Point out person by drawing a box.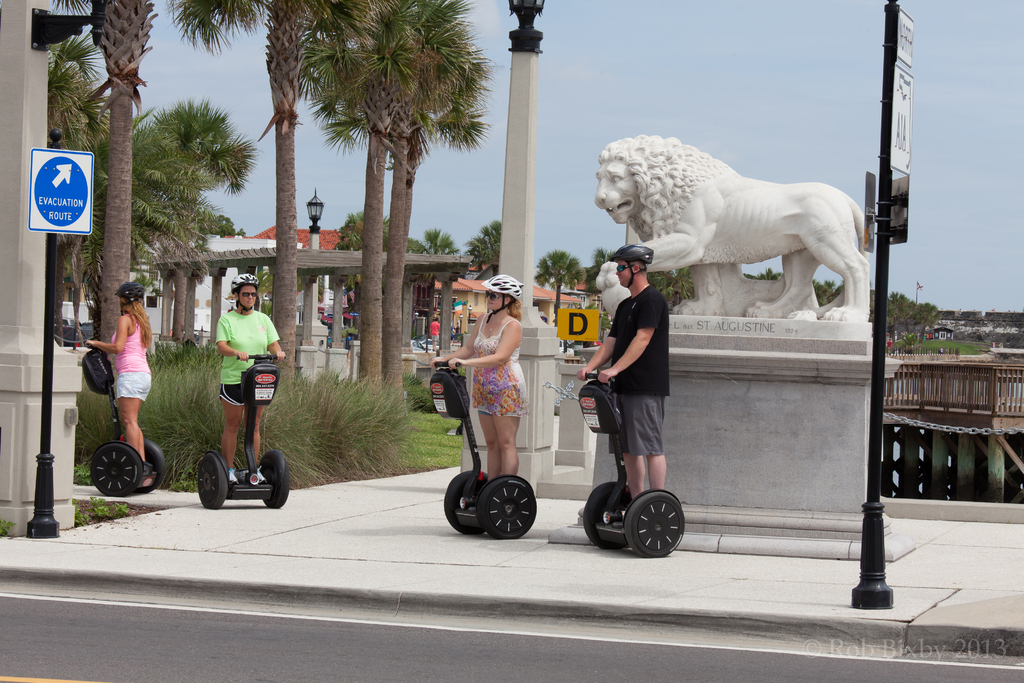
select_region(216, 273, 286, 489).
